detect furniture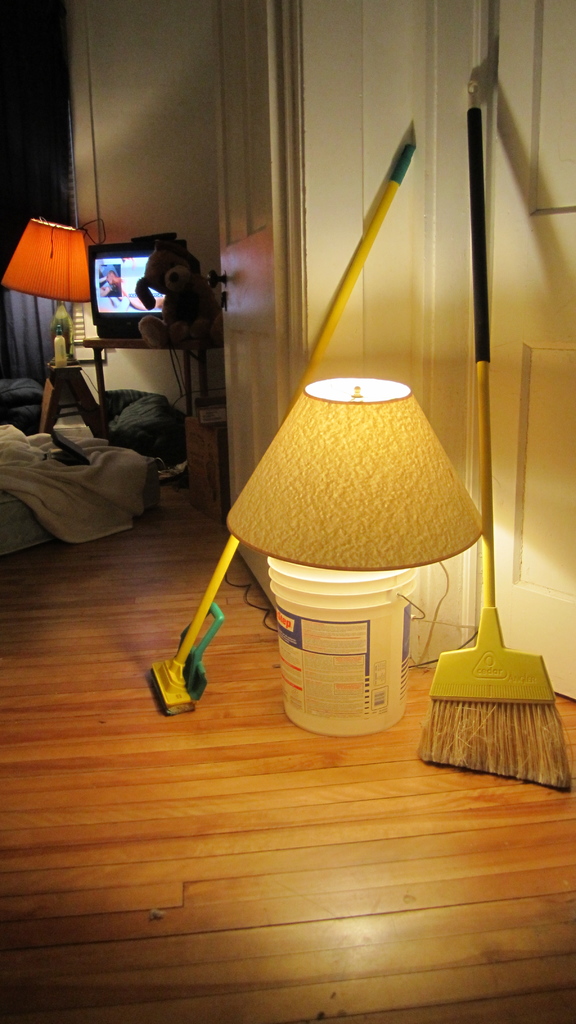
l=73, t=330, r=221, b=417
